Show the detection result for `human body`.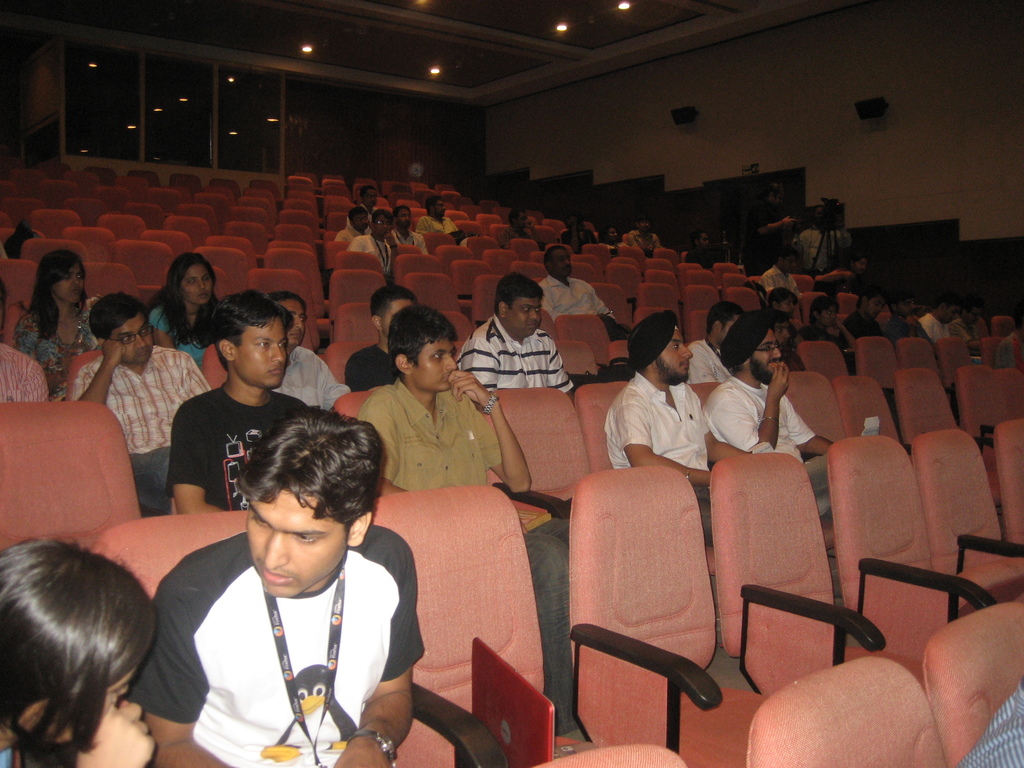
{"x1": 757, "y1": 240, "x2": 804, "y2": 300}.
